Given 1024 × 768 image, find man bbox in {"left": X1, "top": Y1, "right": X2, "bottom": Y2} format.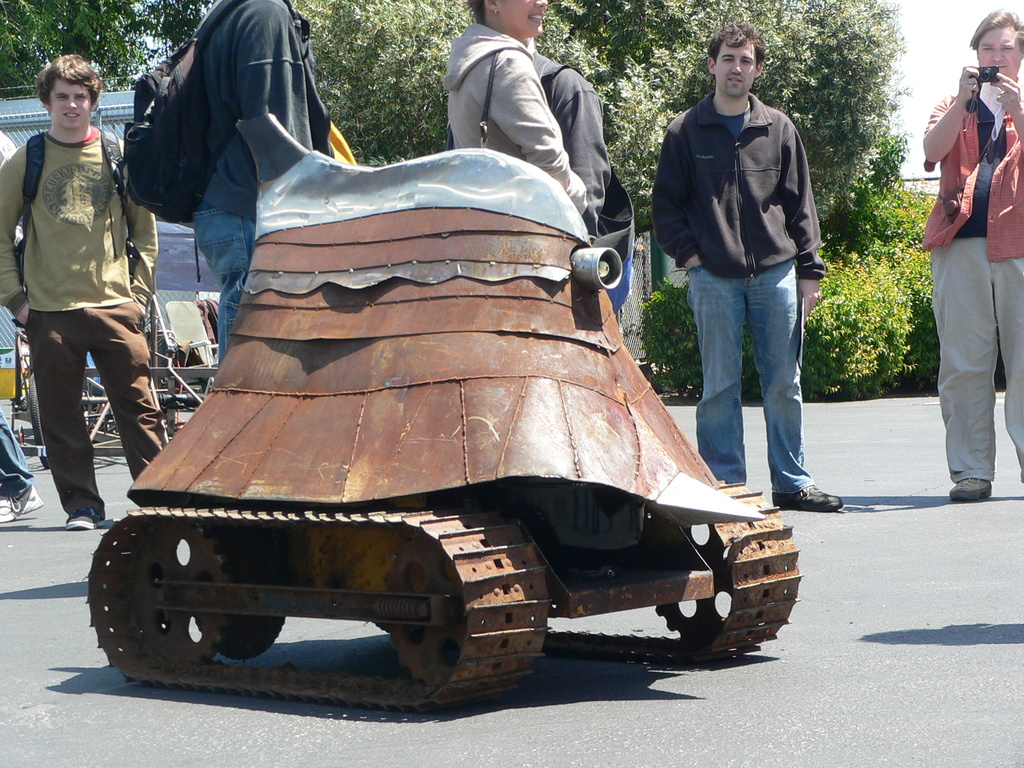
{"left": 922, "top": 8, "right": 1023, "bottom": 500}.
